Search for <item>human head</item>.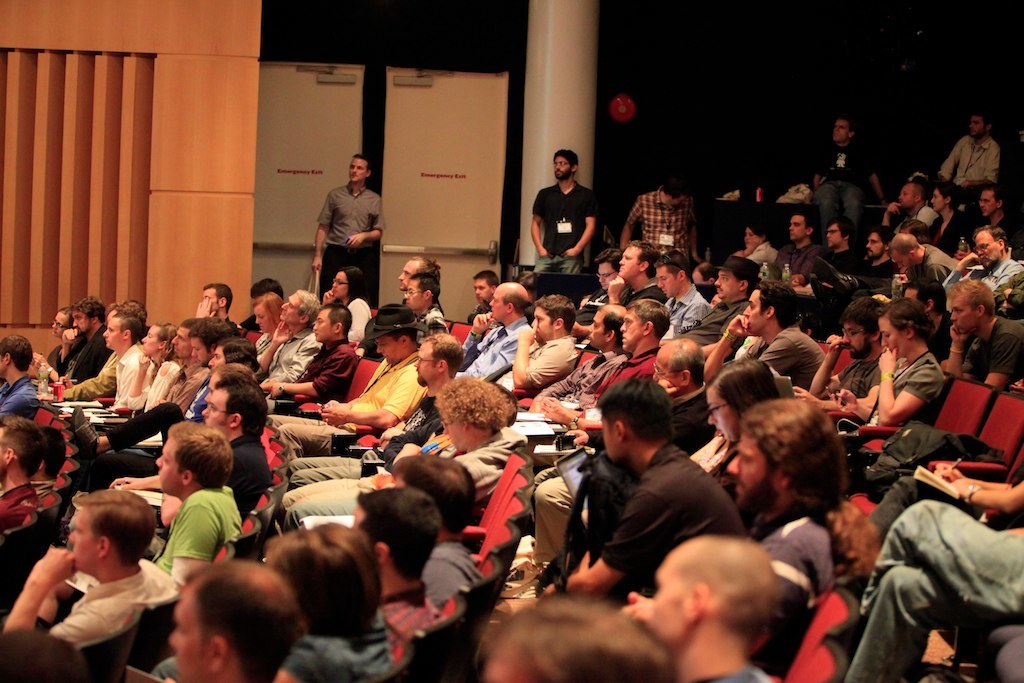
Found at 620,242,662,281.
